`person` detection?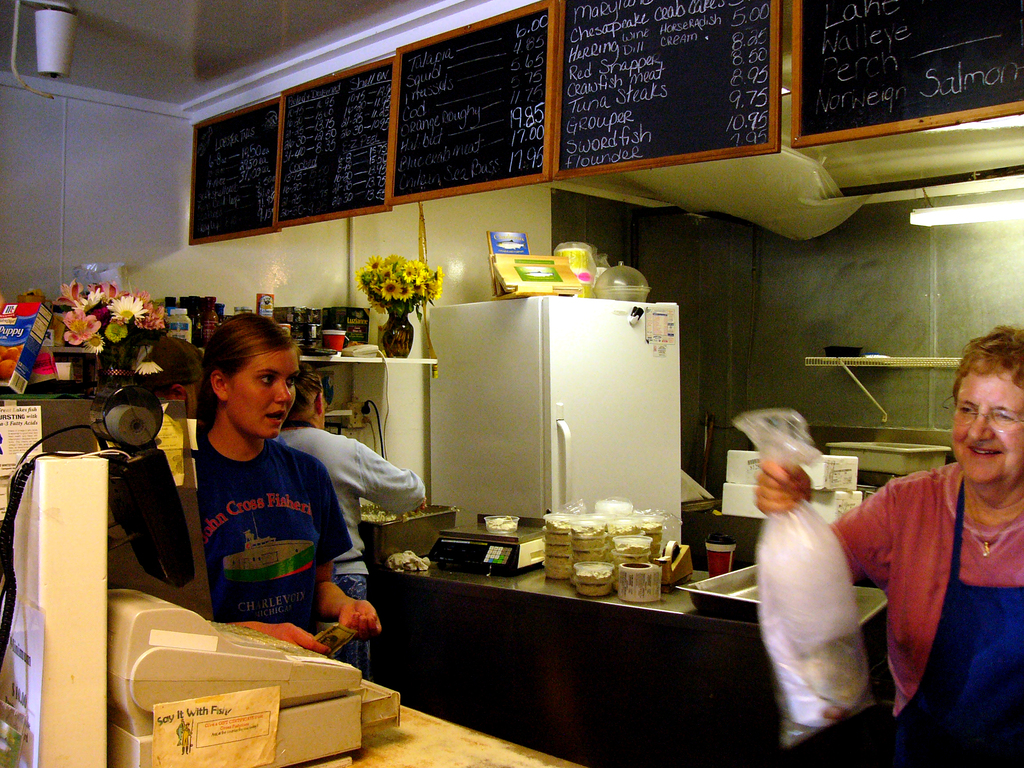
275,348,431,607
